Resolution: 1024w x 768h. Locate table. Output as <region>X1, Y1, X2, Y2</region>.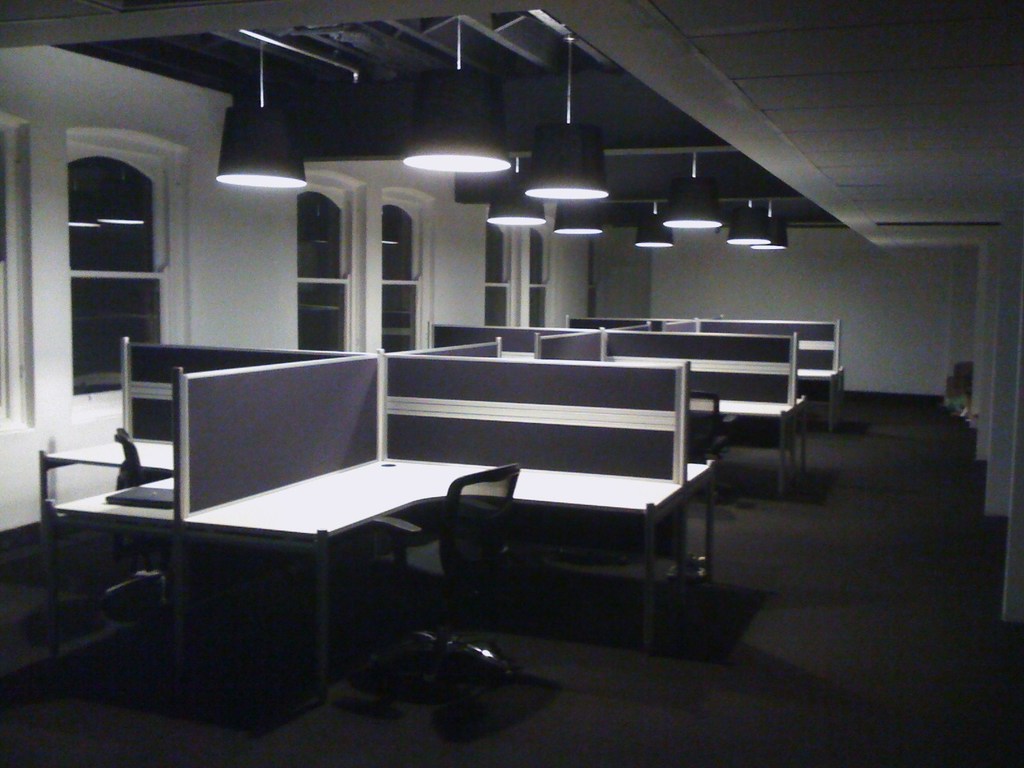
<region>40, 333, 717, 706</region>.
